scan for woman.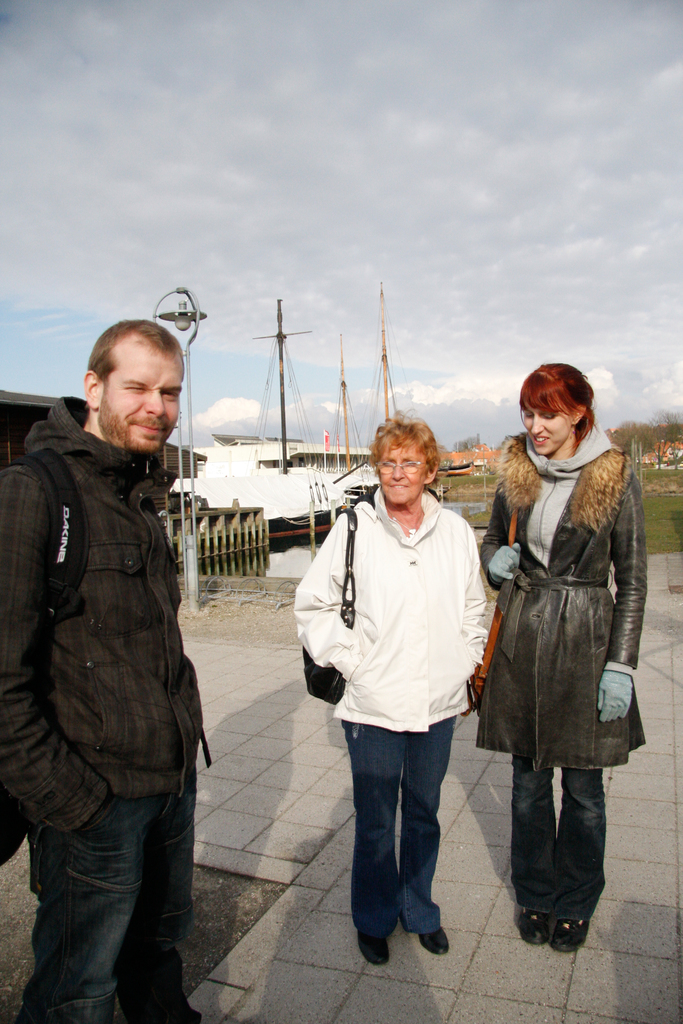
Scan result: [x1=473, y1=364, x2=652, y2=936].
